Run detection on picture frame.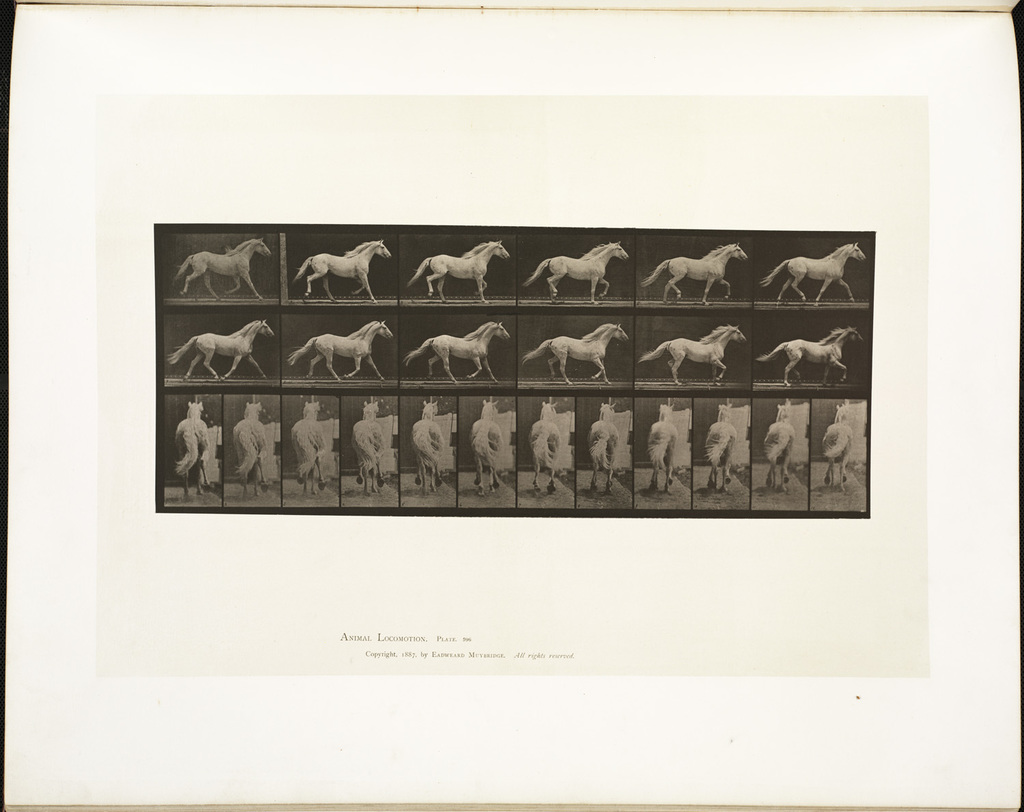
Result: 131 189 924 539.
